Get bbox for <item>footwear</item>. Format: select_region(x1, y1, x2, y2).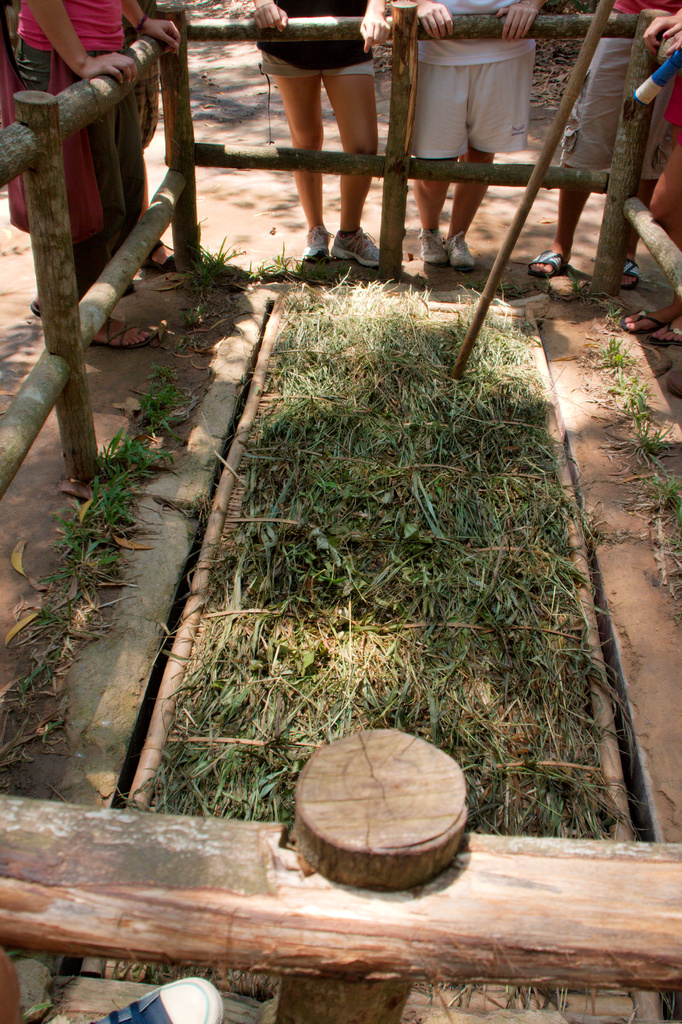
select_region(454, 232, 478, 269).
